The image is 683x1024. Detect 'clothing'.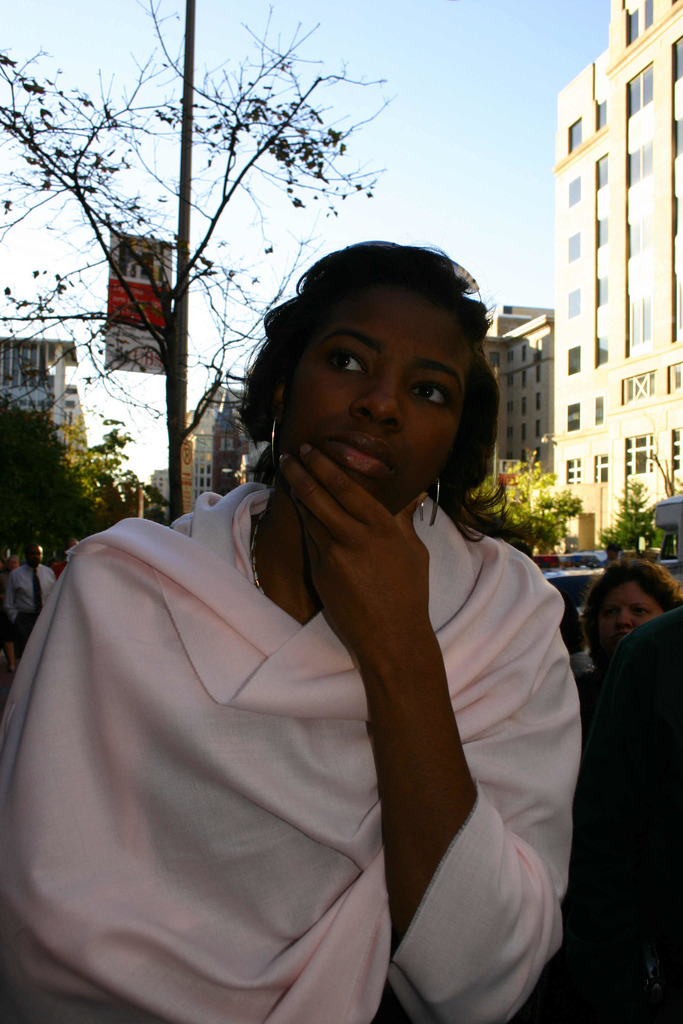
Detection: Rect(1, 560, 57, 659).
